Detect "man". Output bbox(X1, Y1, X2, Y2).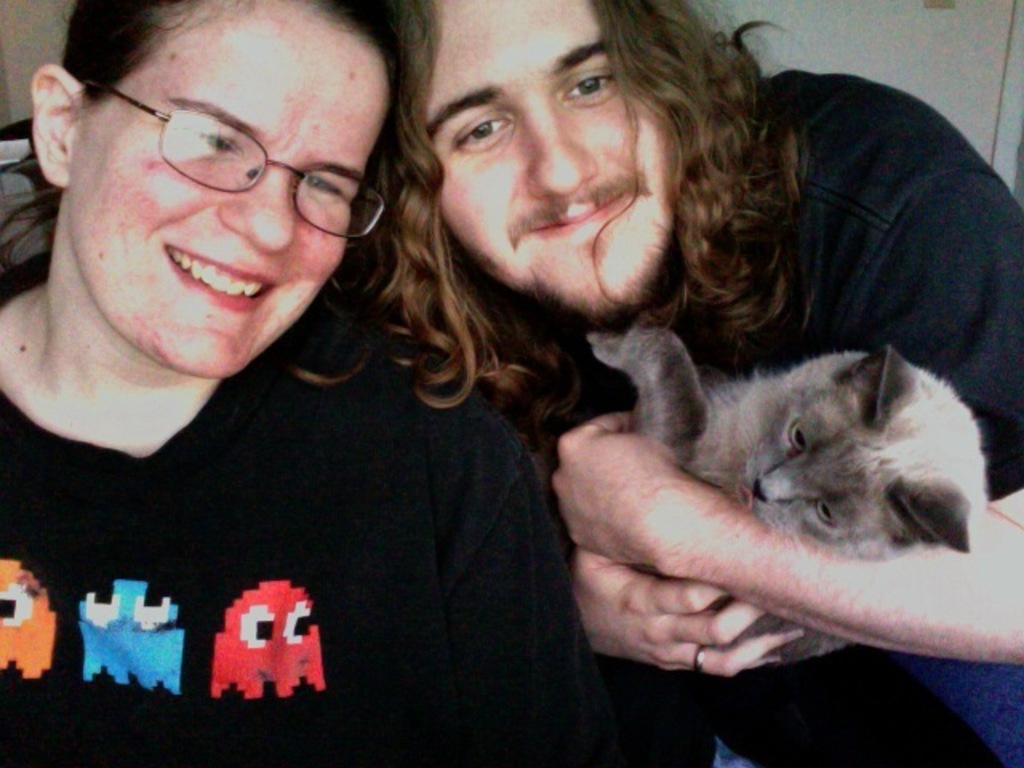
bbox(243, 18, 1023, 728).
